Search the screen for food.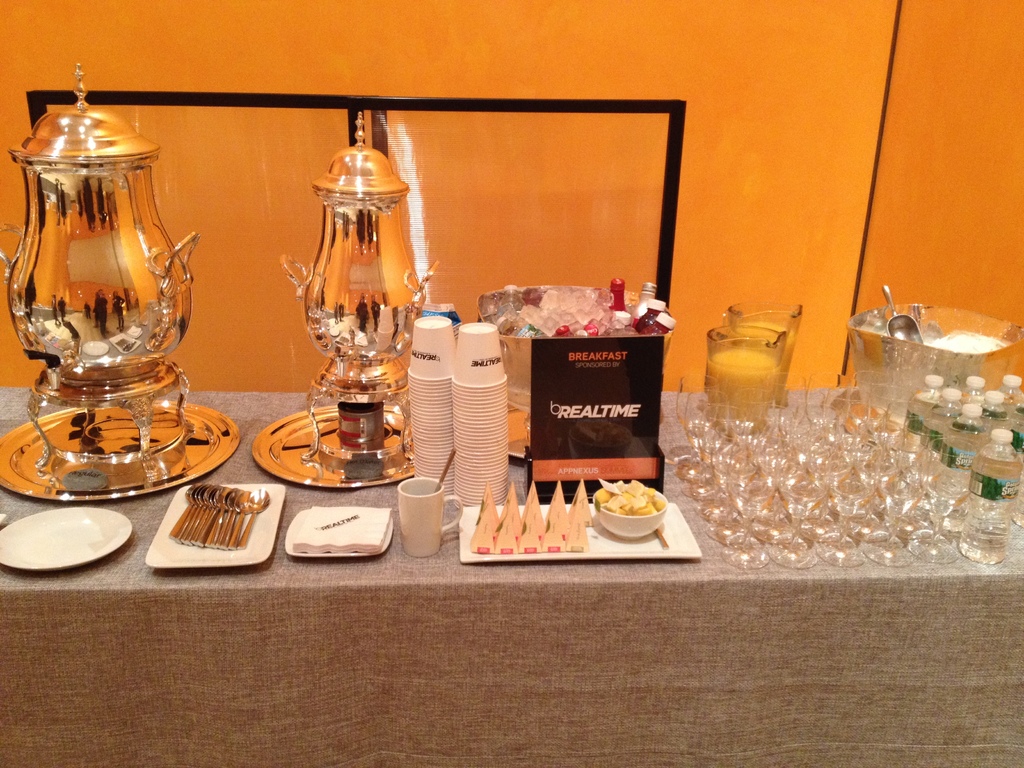
Found at [left=586, top=481, right=671, bottom=541].
